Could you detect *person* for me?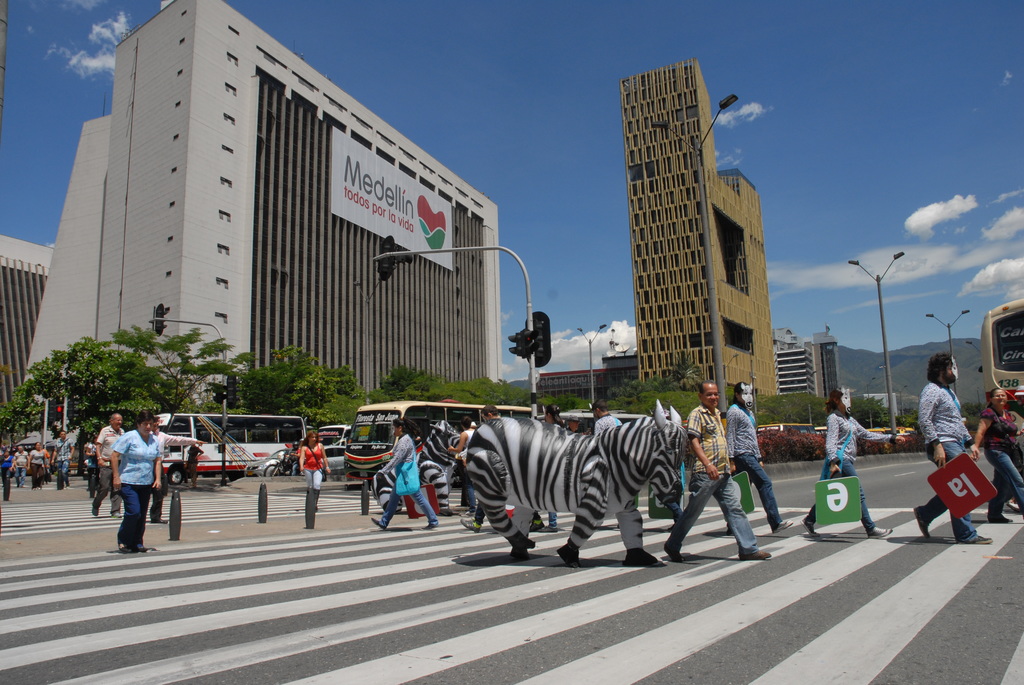
Detection result: l=724, t=376, r=791, b=530.
